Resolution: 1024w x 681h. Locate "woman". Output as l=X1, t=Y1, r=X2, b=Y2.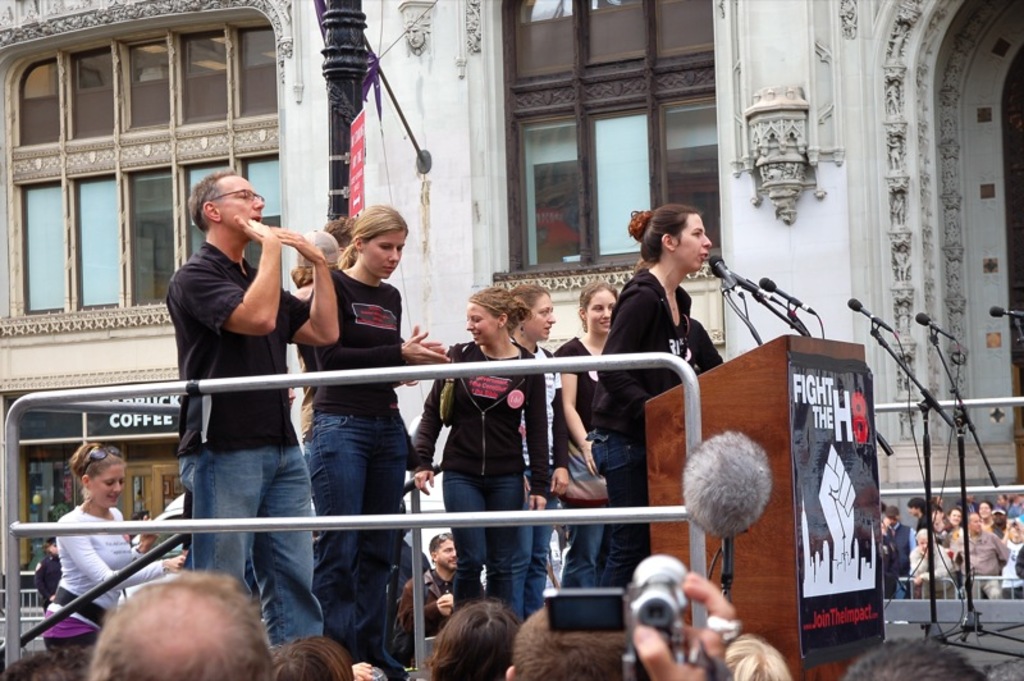
l=45, t=442, r=188, b=652.
